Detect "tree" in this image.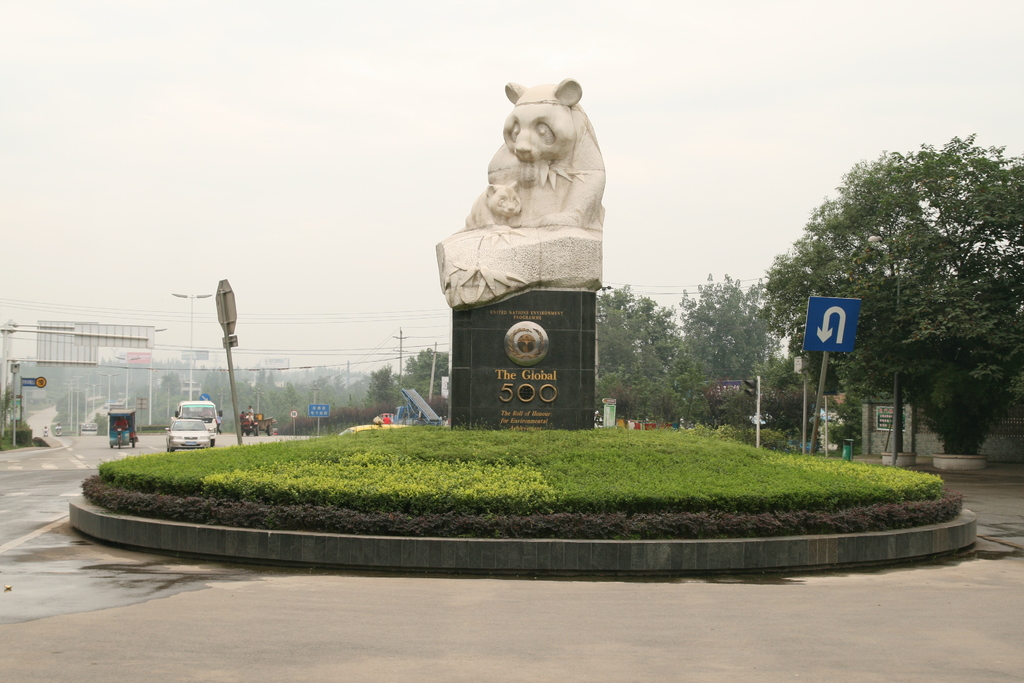
Detection: select_region(758, 133, 1020, 468).
